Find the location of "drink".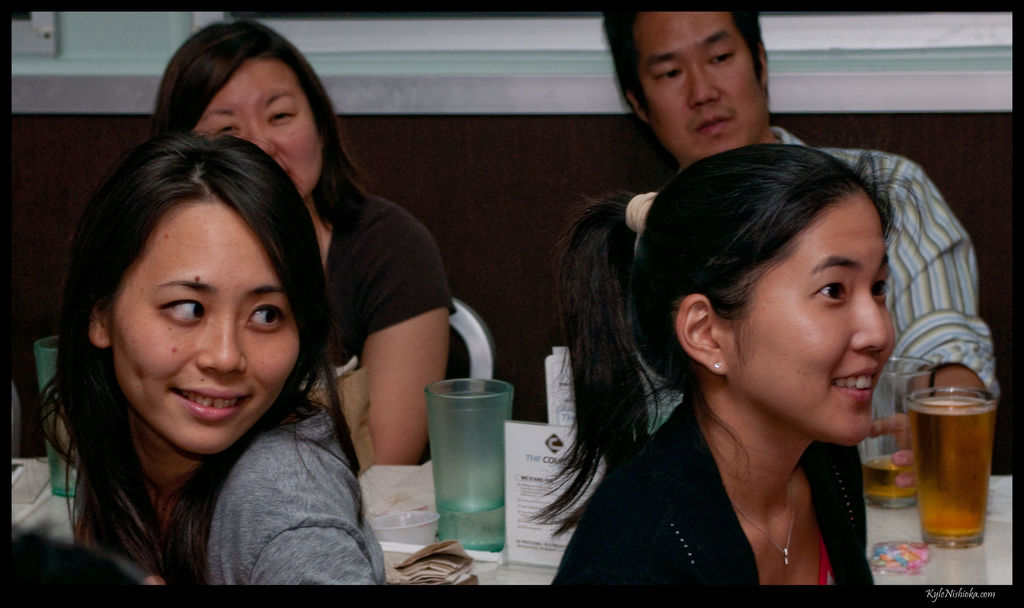
Location: [45, 452, 80, 499].
